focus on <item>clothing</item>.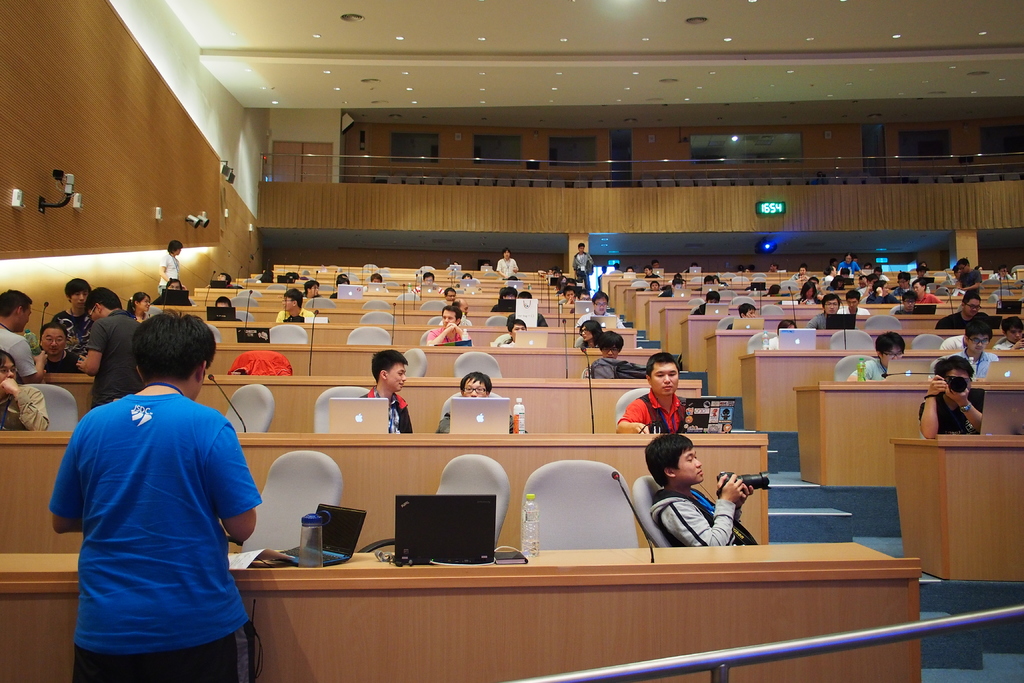
Focused at <box>46,393,264,682</box>.
